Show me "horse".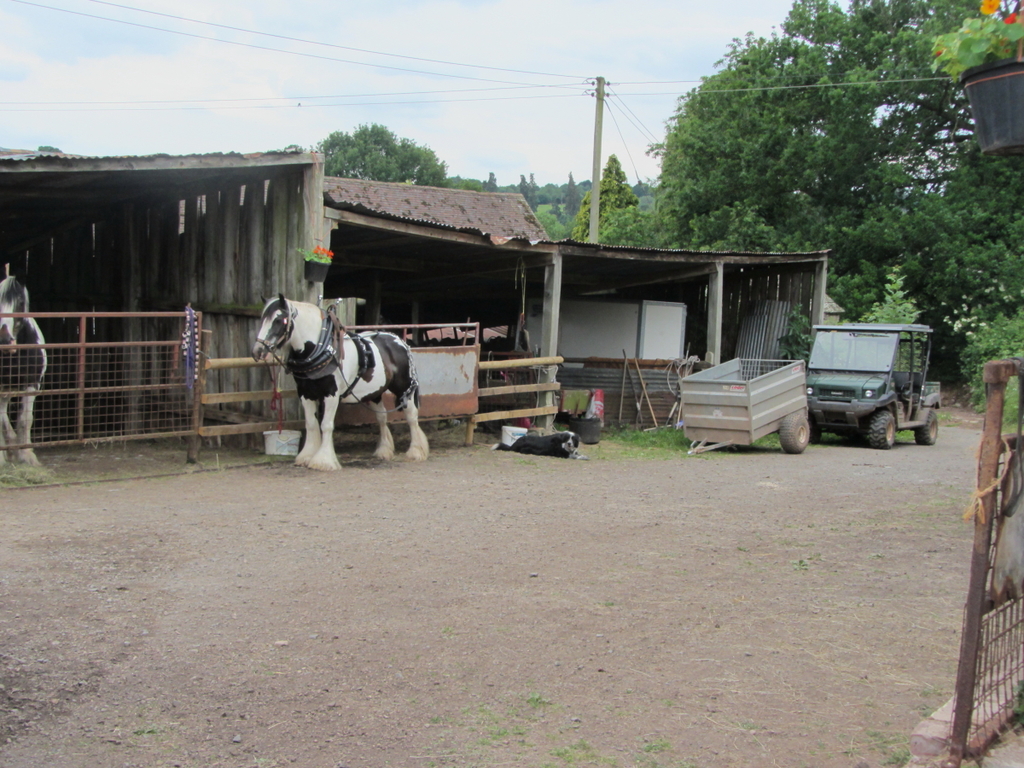
"horse" is here: detection(0, 273, 50, 464).
